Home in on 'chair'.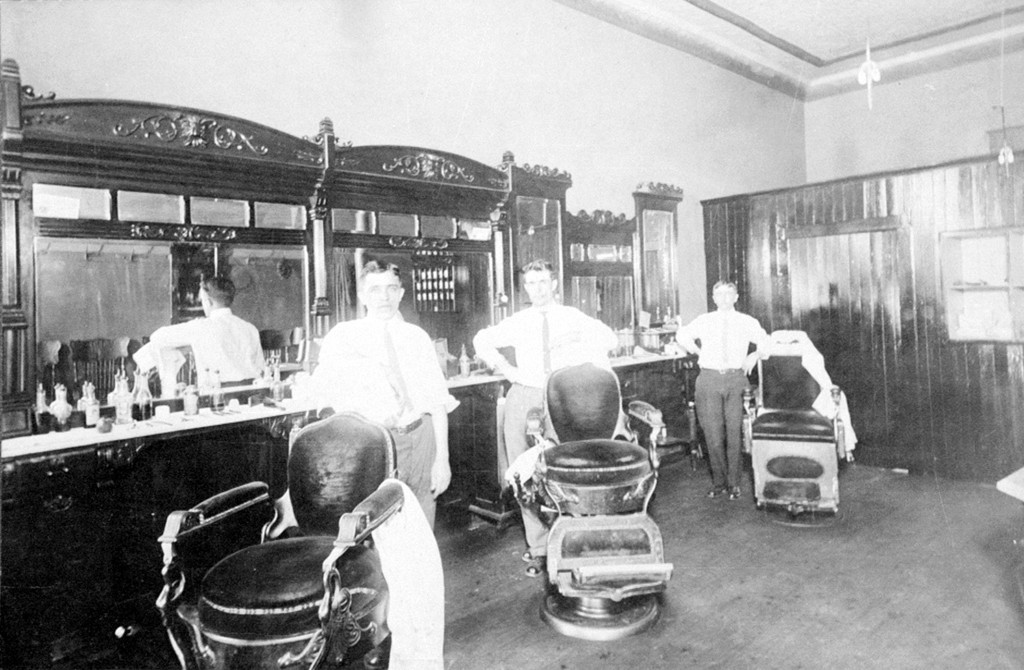
Homed in at <bbox>507, 359, 675, 639</bbox>.
